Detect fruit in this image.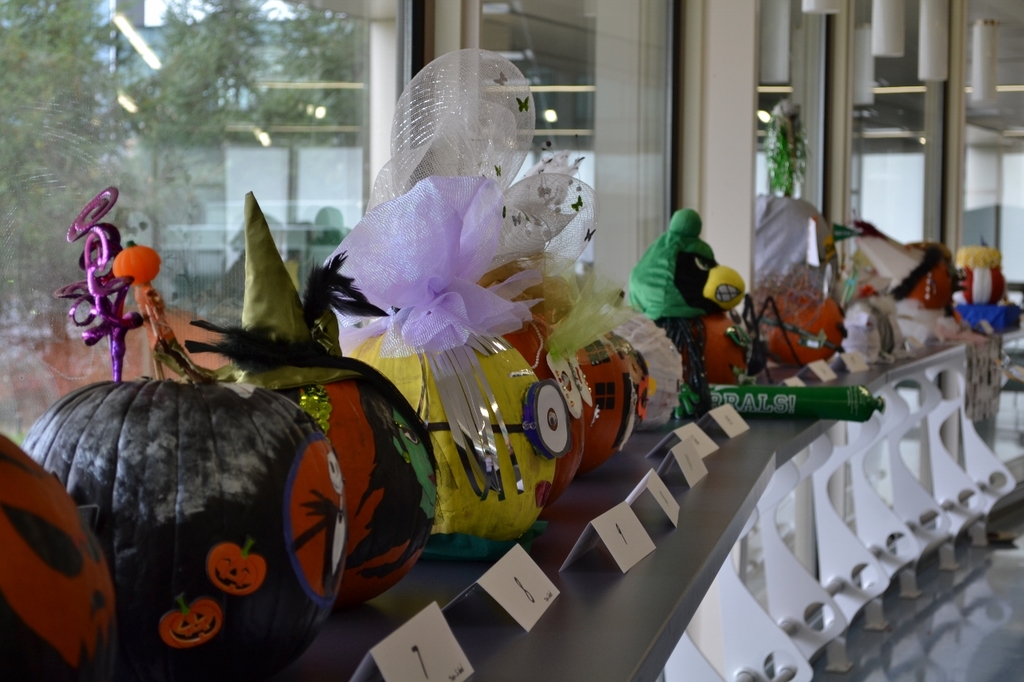
Detection: left=756, top=278, right=852, bottom=372.
